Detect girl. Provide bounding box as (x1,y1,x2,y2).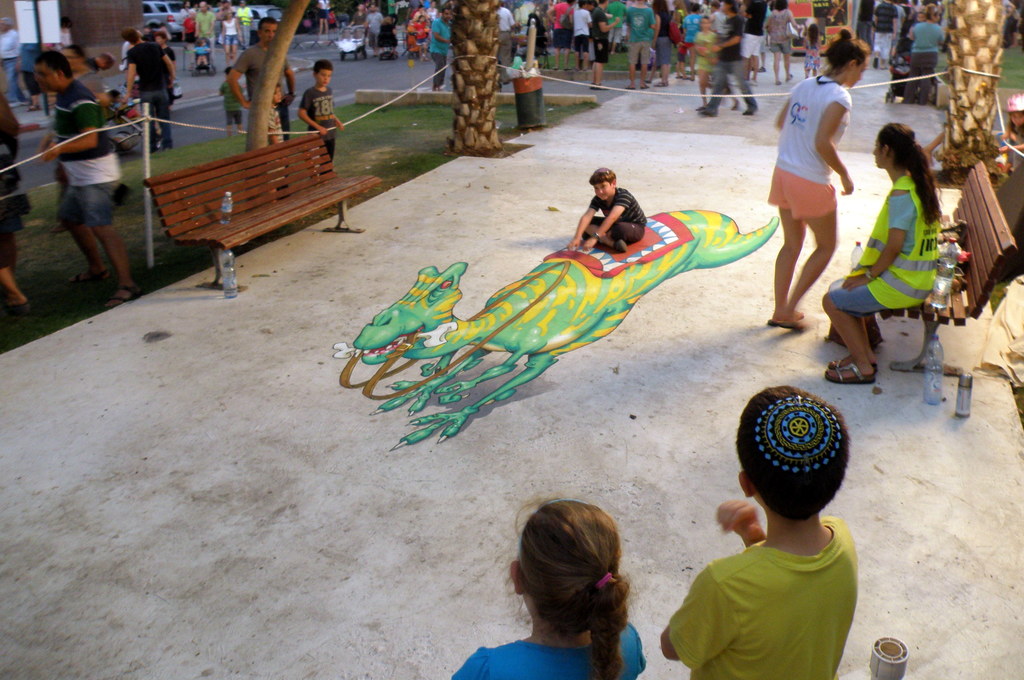
(452,497,646,679).
